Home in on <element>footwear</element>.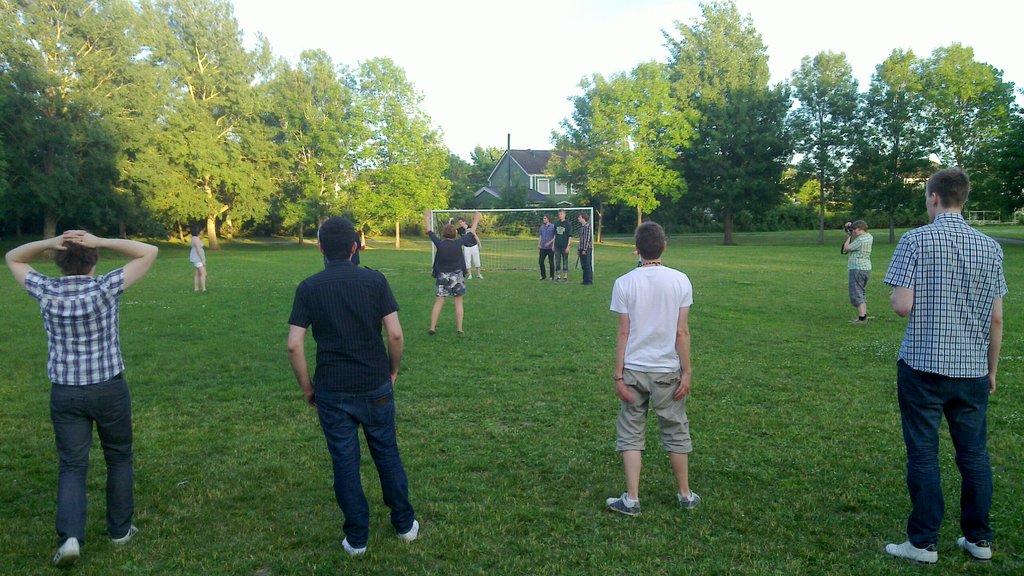
Homed in at box(675, 487, 703, 512).
